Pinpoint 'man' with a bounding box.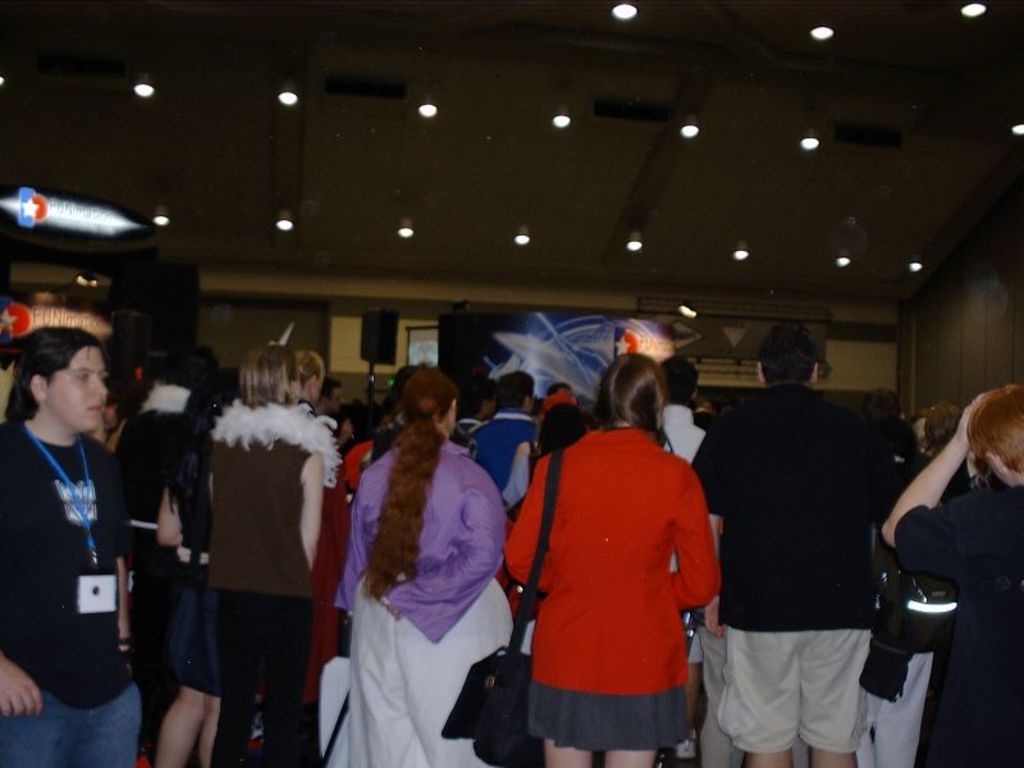
{"left": 472, "top": 371, "right": 543, "bottom": 498}.
